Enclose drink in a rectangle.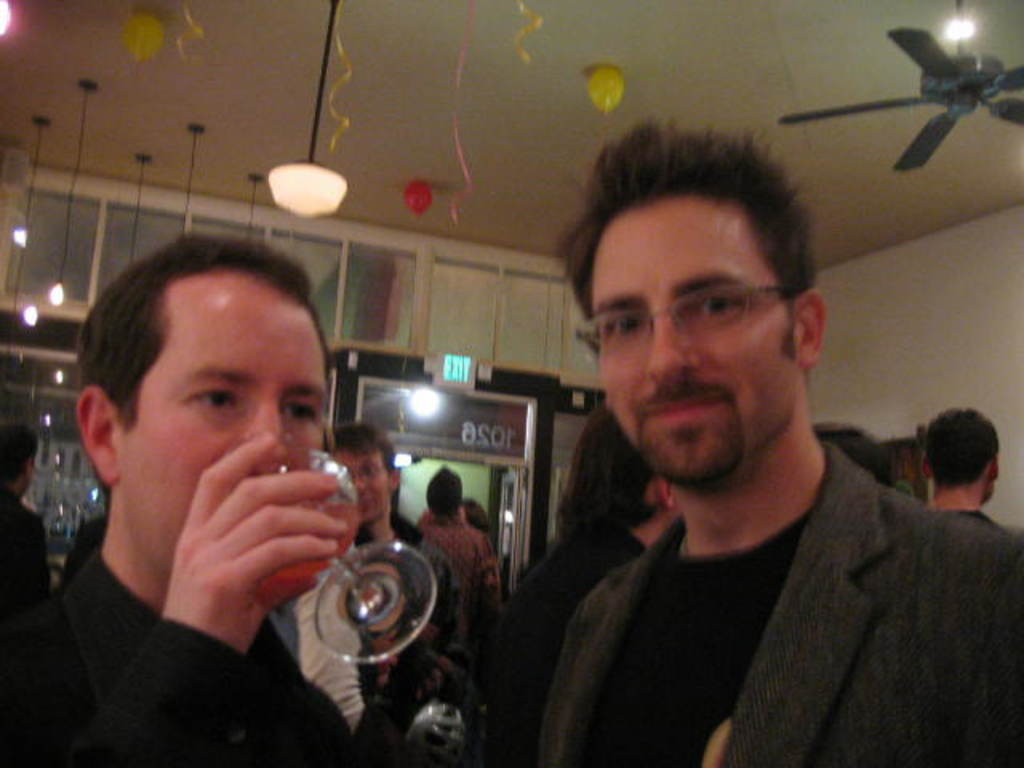
[262,496,362,595].
